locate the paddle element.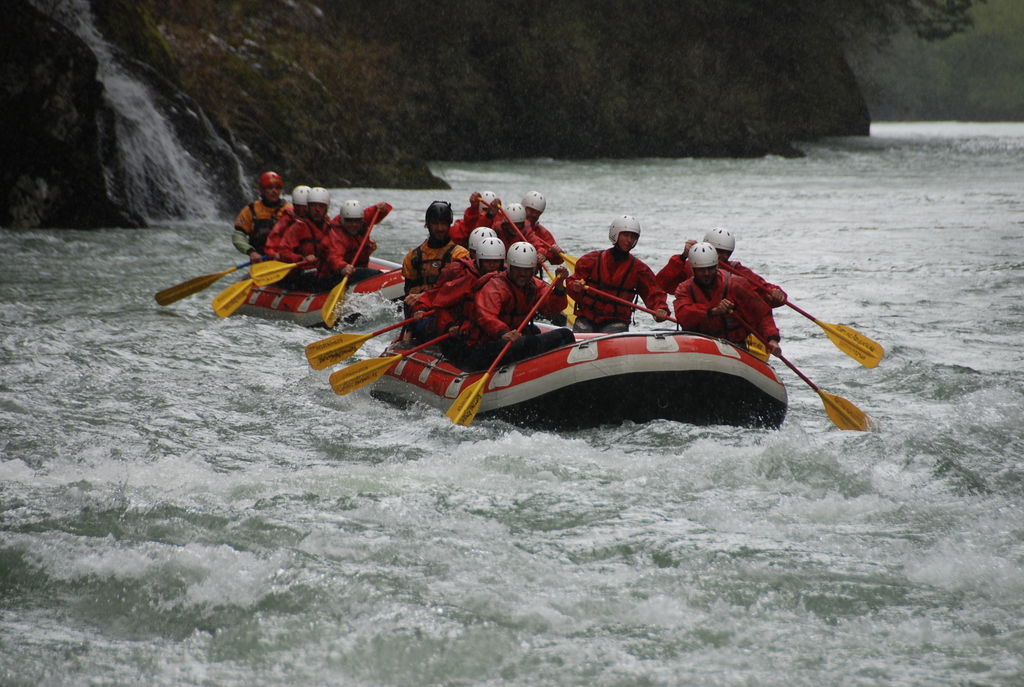
Element bbox: <box>543,264,558,282</box>.
